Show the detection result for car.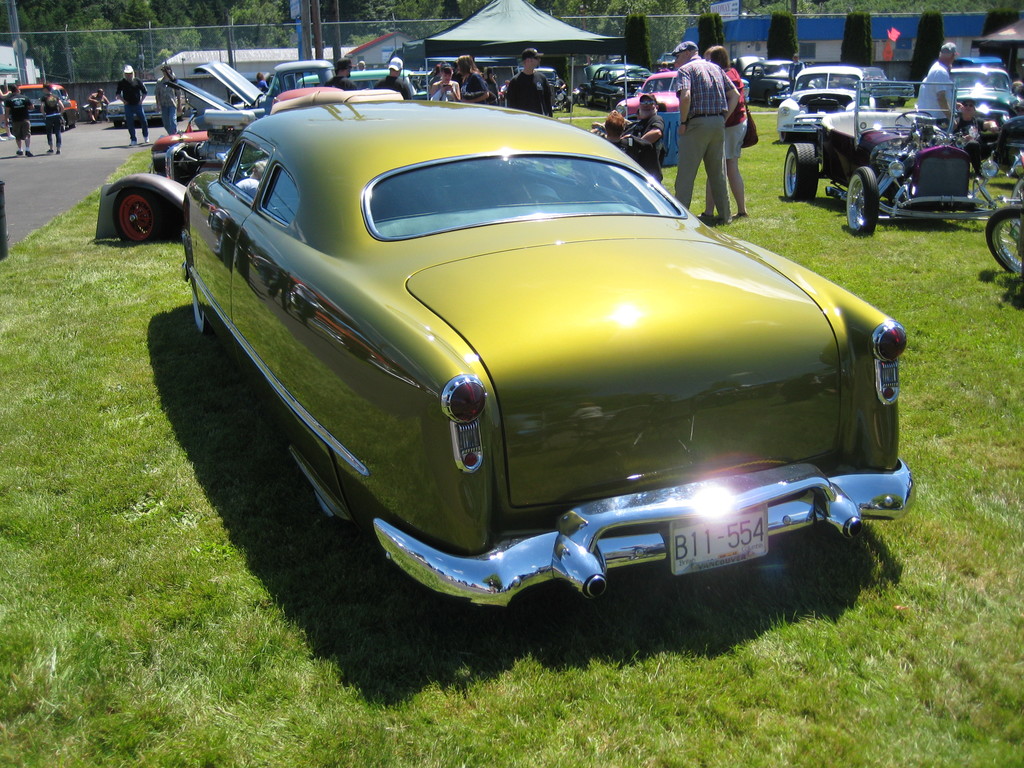
Rect(947, 66, 1023, 157).
